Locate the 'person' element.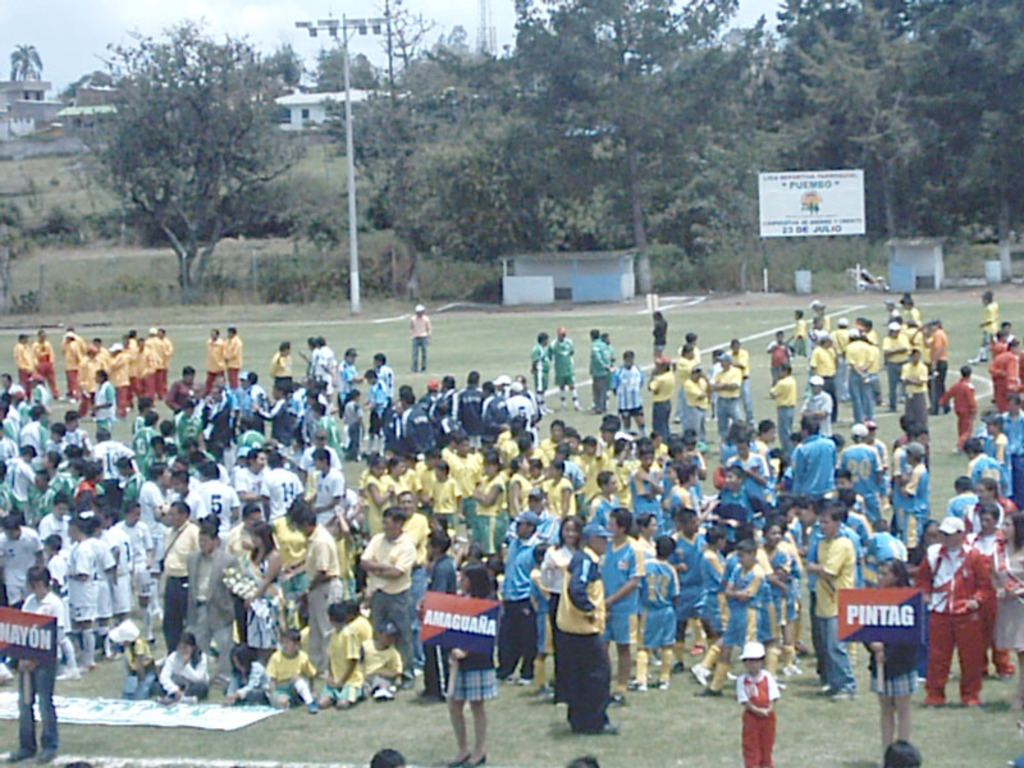
Element bbox: 733:643:786:767.
